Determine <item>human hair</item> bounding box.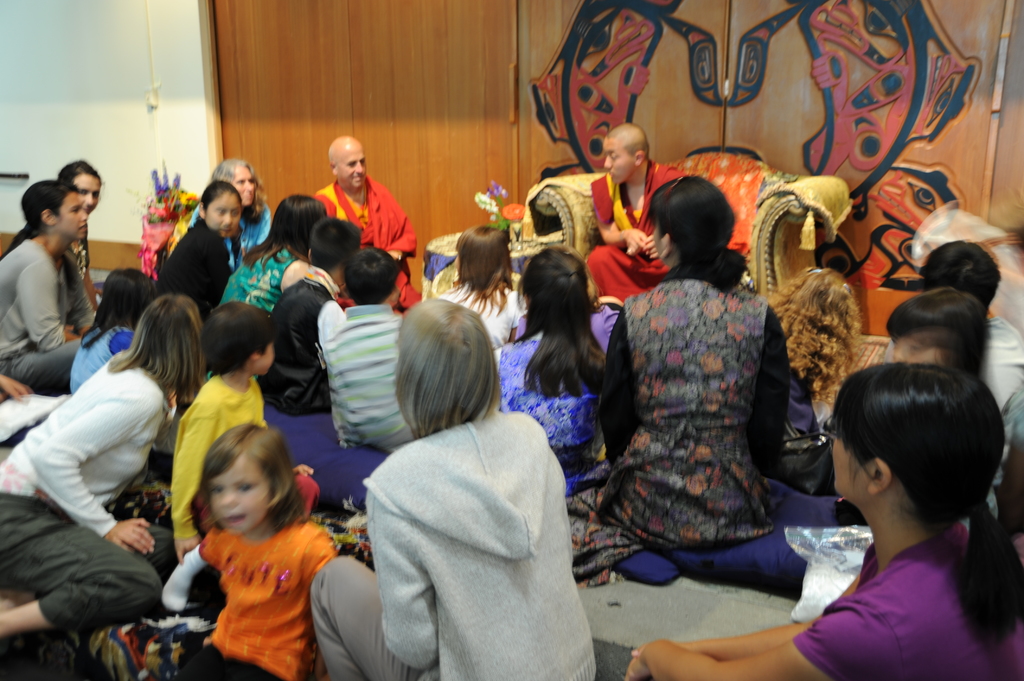
Determined: (x1=58, y1=156, x2=106, y2=185).
